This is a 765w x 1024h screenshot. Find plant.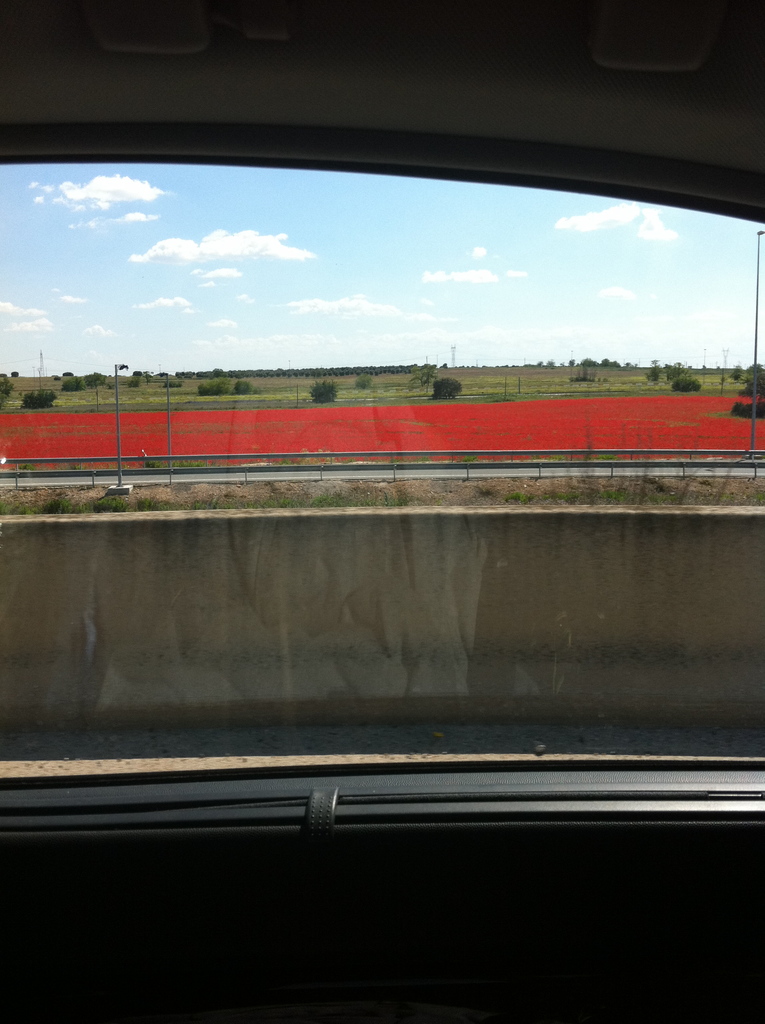
Bounding box: pyautogui.locateOnScreen(169, 377, 186, 387).
